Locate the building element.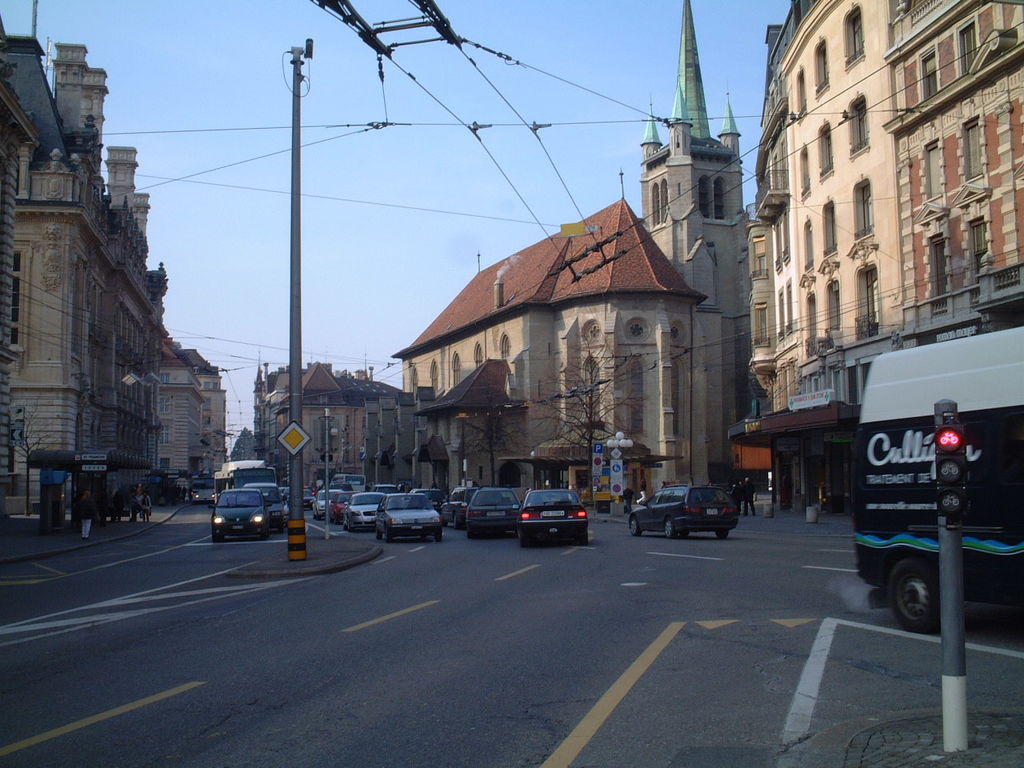
Element bbox: {"left": 394, "top": 170, "right": 708, "bottom": 514}.
